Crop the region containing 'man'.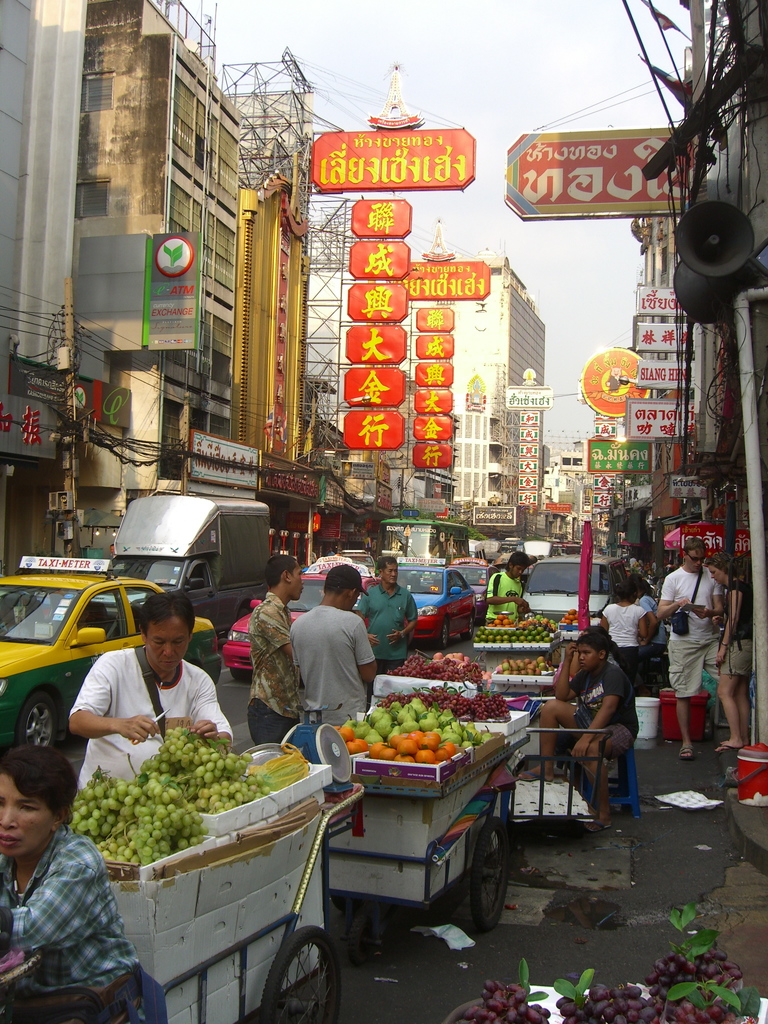
Crop region: (351,557,417,671).
